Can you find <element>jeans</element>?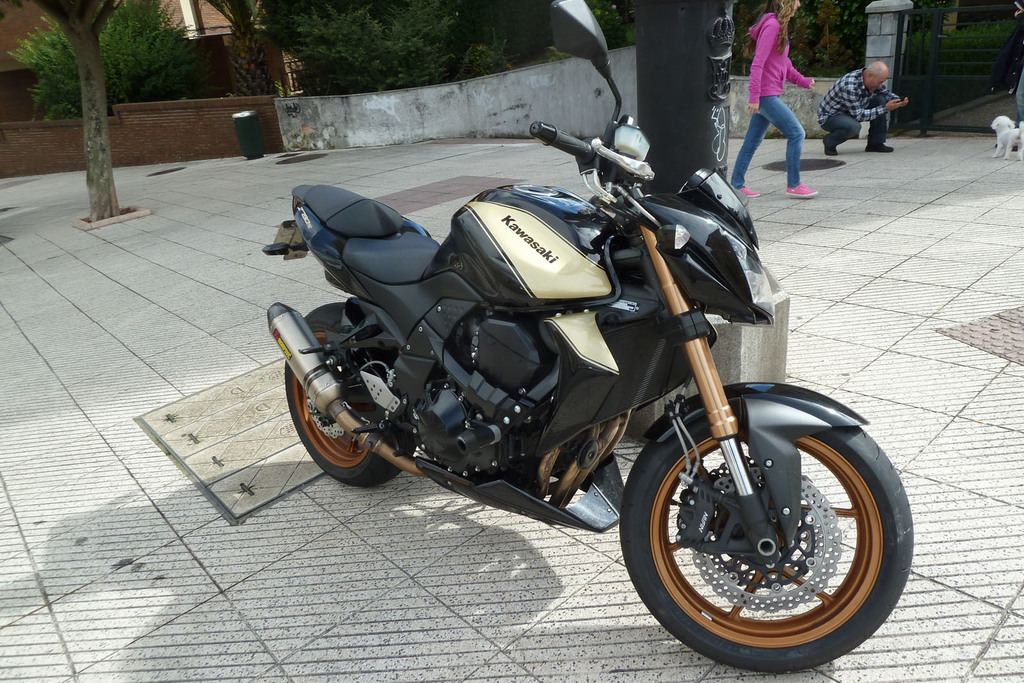
Yes, bounding box: BBox(820, 94, 890, 157).
